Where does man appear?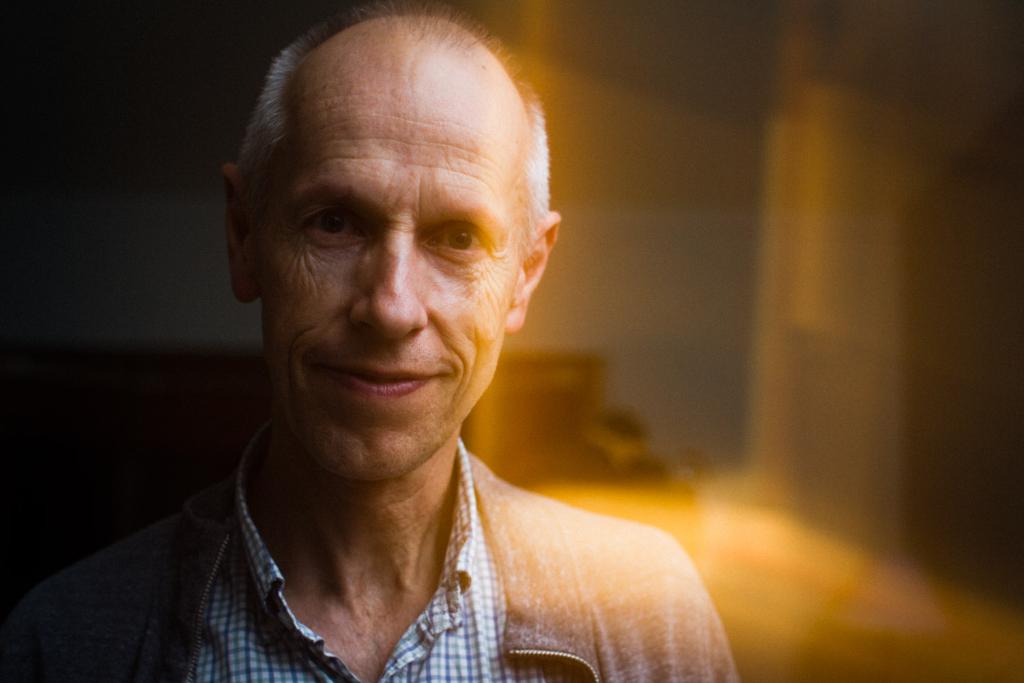
Appears at [left=54, top=26, right=754, bottom=682].
